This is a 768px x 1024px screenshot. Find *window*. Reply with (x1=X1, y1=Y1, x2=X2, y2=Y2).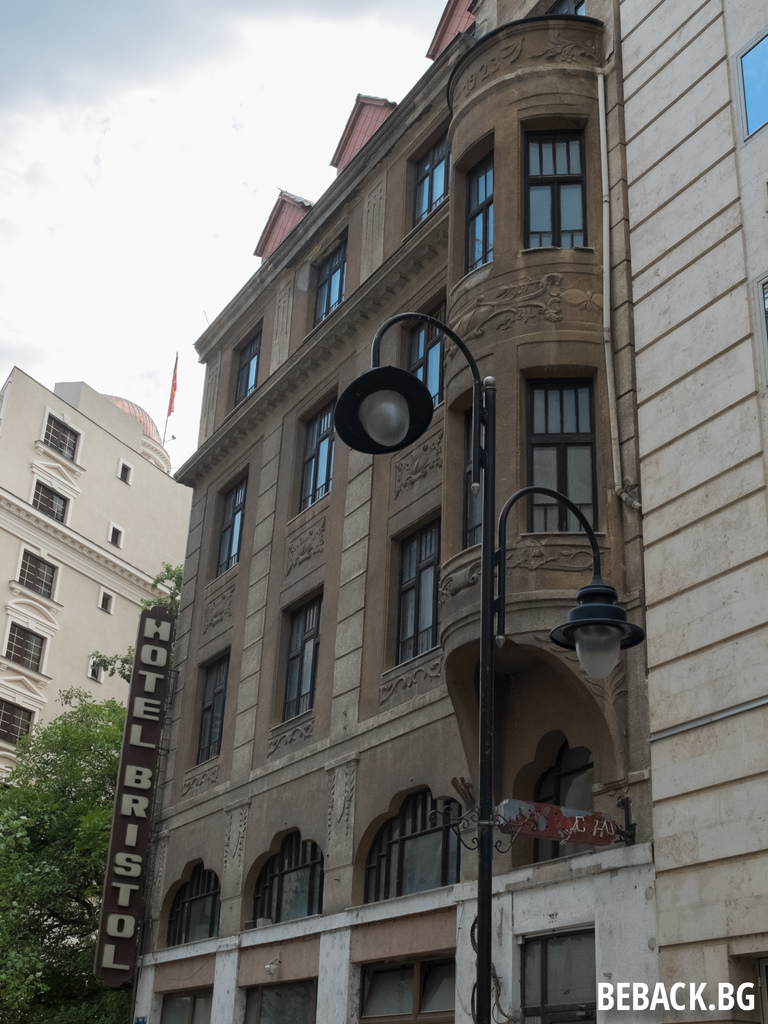
(x1=525, y1=99, x2=600, y2=250).
